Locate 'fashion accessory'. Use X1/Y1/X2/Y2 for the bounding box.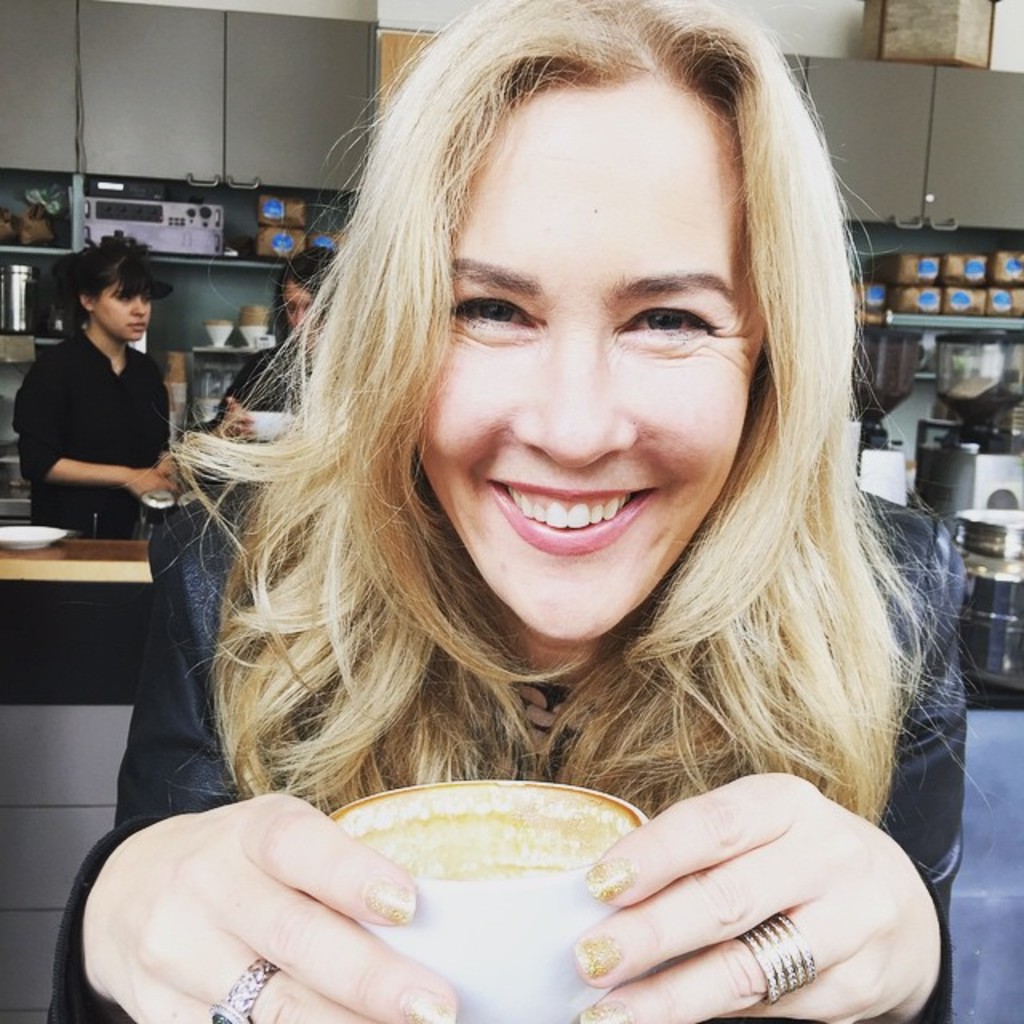
738/917/816/1006.
